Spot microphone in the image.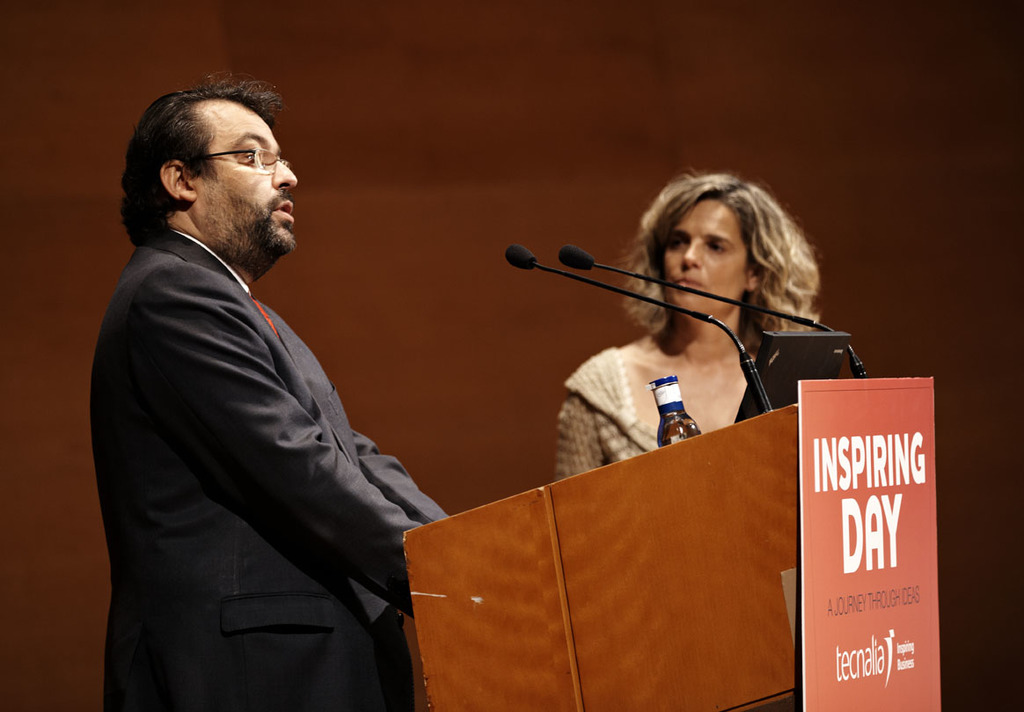
microphone found at box=[501, 241, 537, 270].
